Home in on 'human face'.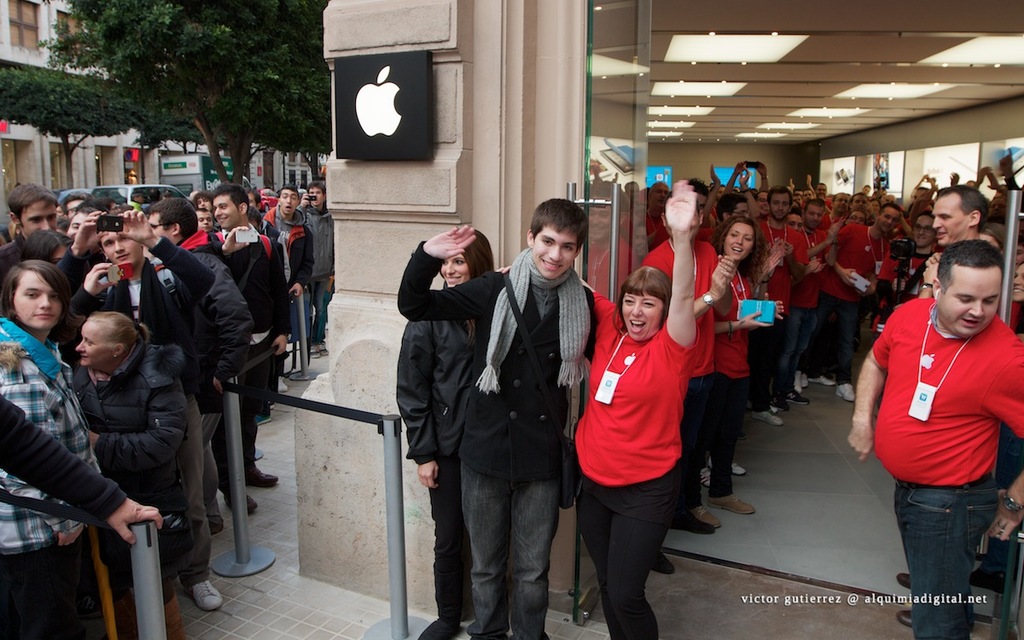
Homed in at 723 227 749 261.
